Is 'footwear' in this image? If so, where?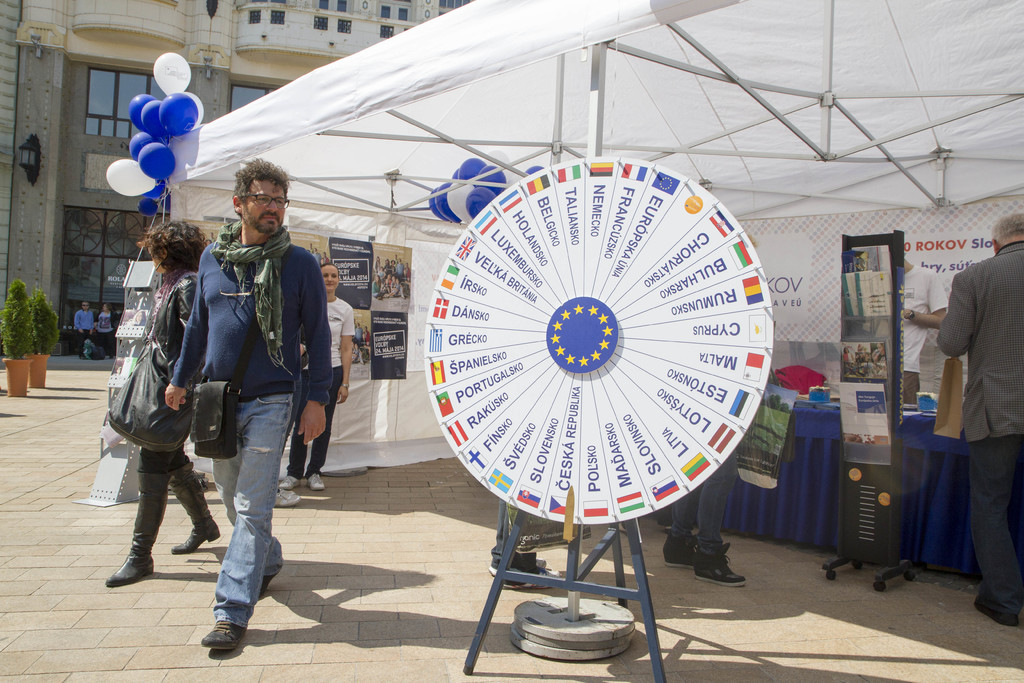
Yes, at <region>489, 557, 563, 590</region>.
